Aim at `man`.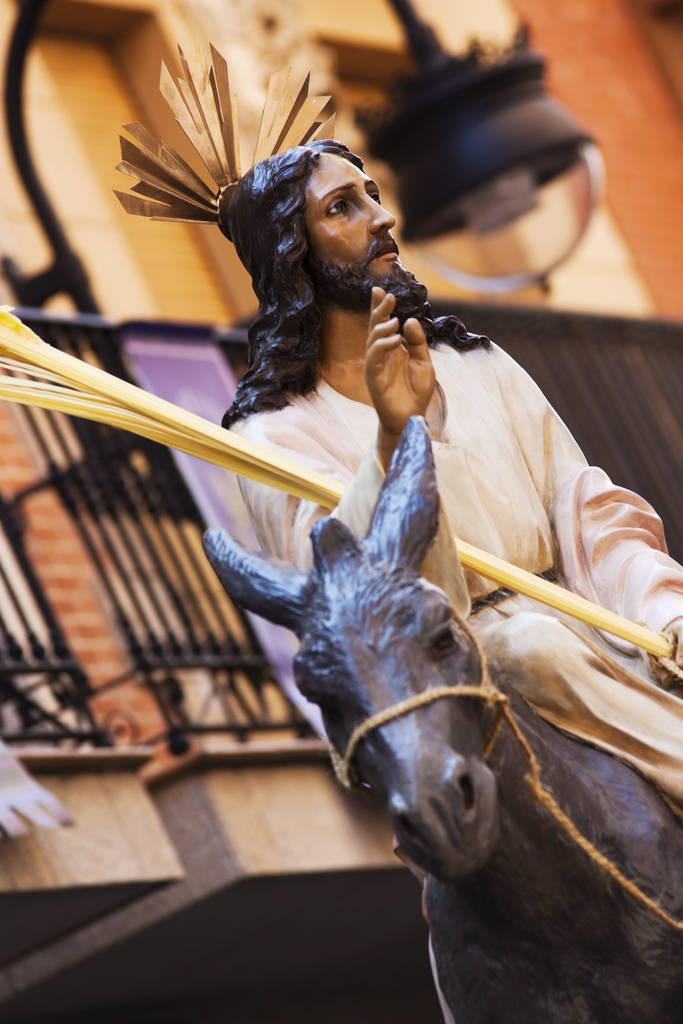
Aimed at crop(206, 113, 641, 986).
